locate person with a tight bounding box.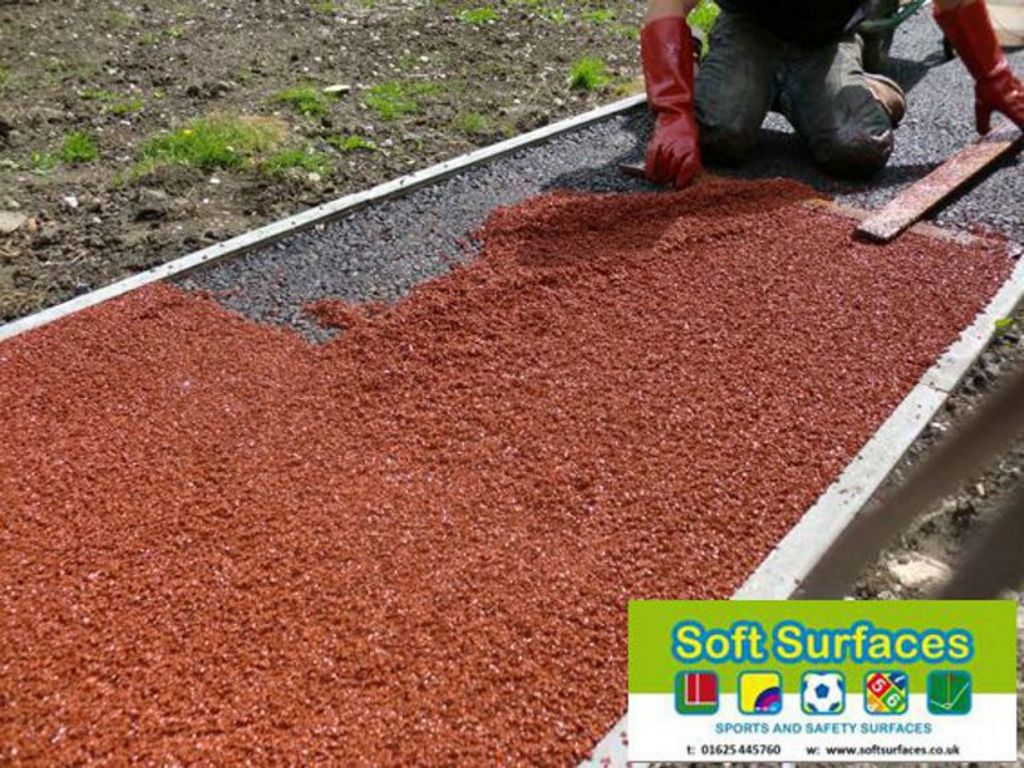
641,0,1023,173.
